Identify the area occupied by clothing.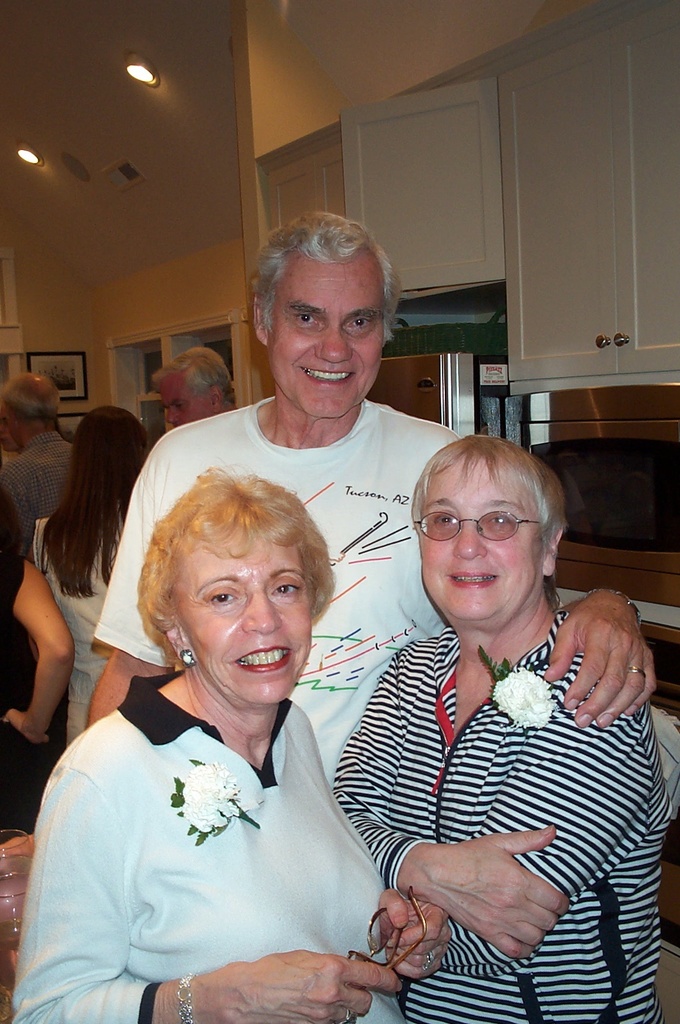
Area: bbox=[29, 511, 129, 748].
